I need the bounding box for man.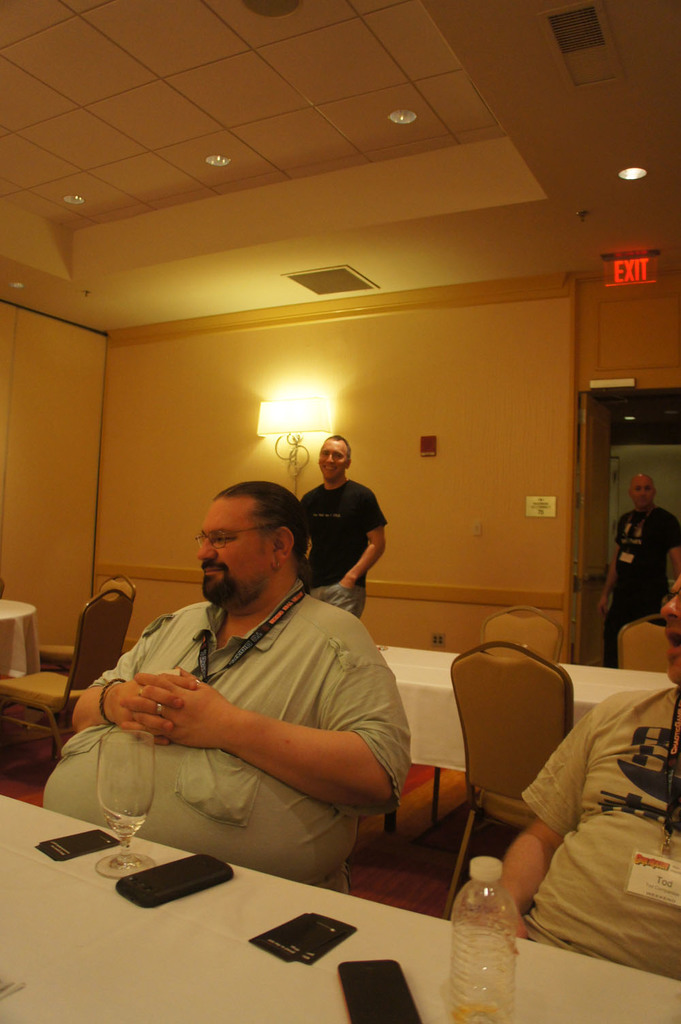
Here it is: (294,437,390,617).
